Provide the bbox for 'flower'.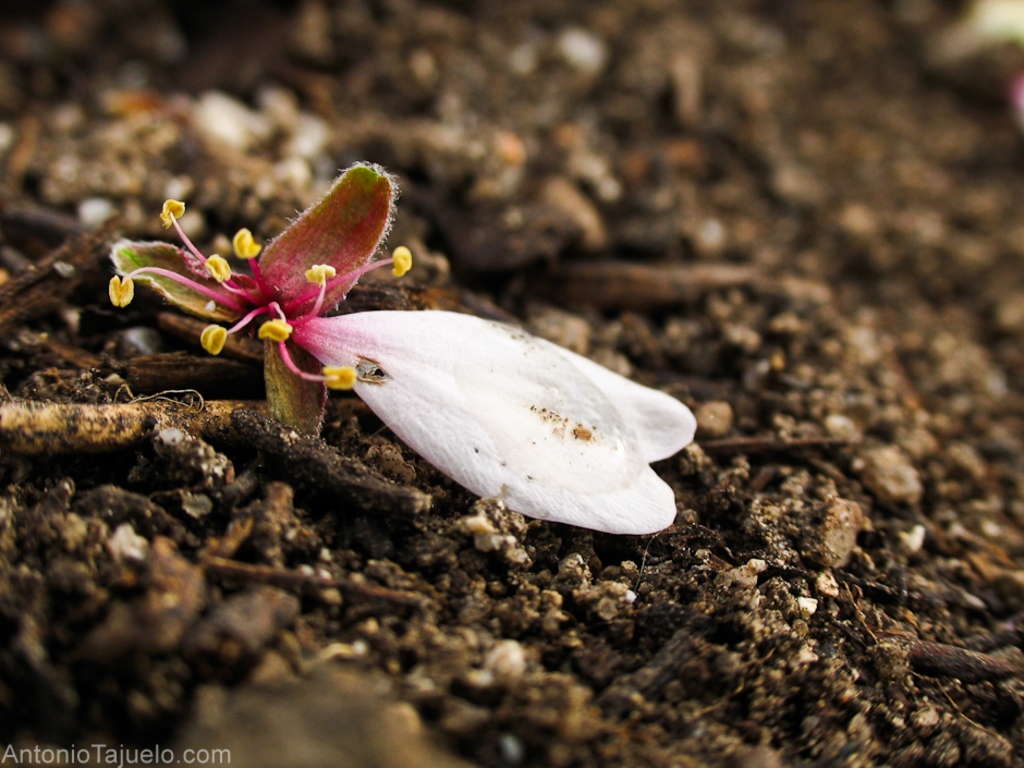
{"x1": 105, "y1": 169, "x2": 699, "y2": 537}.
